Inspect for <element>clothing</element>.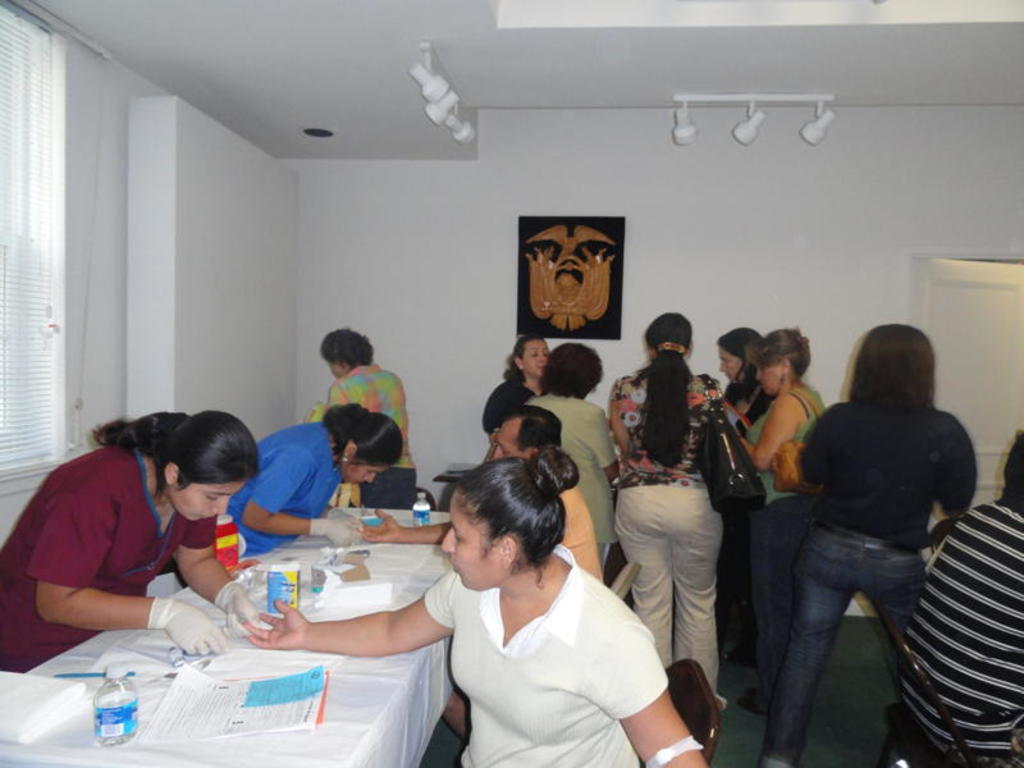
Inspection: rect(758, 520, 927, 767).
